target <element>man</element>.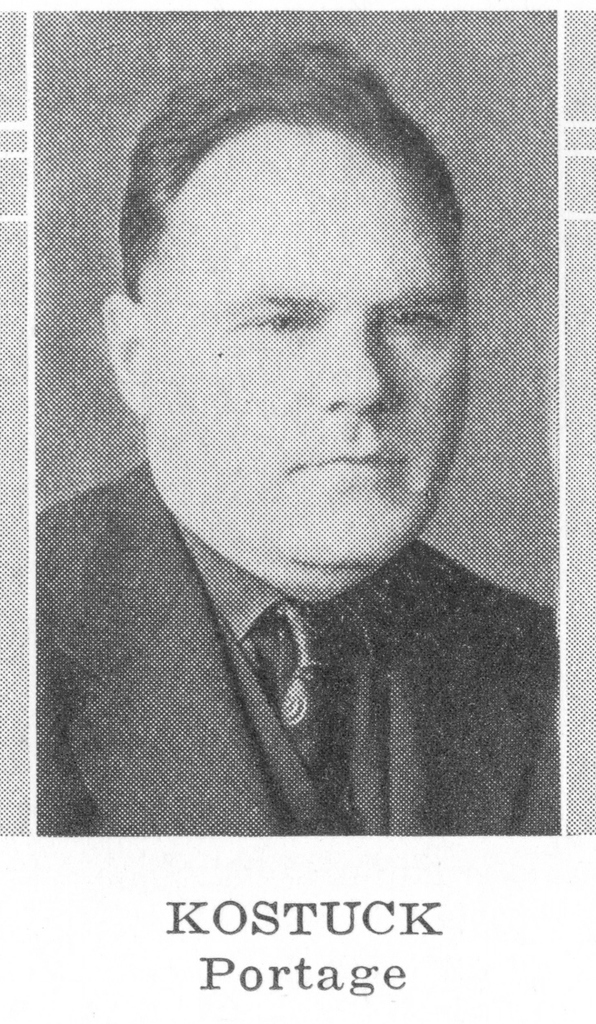
Target region: locate(36, 34, 556, 833).
